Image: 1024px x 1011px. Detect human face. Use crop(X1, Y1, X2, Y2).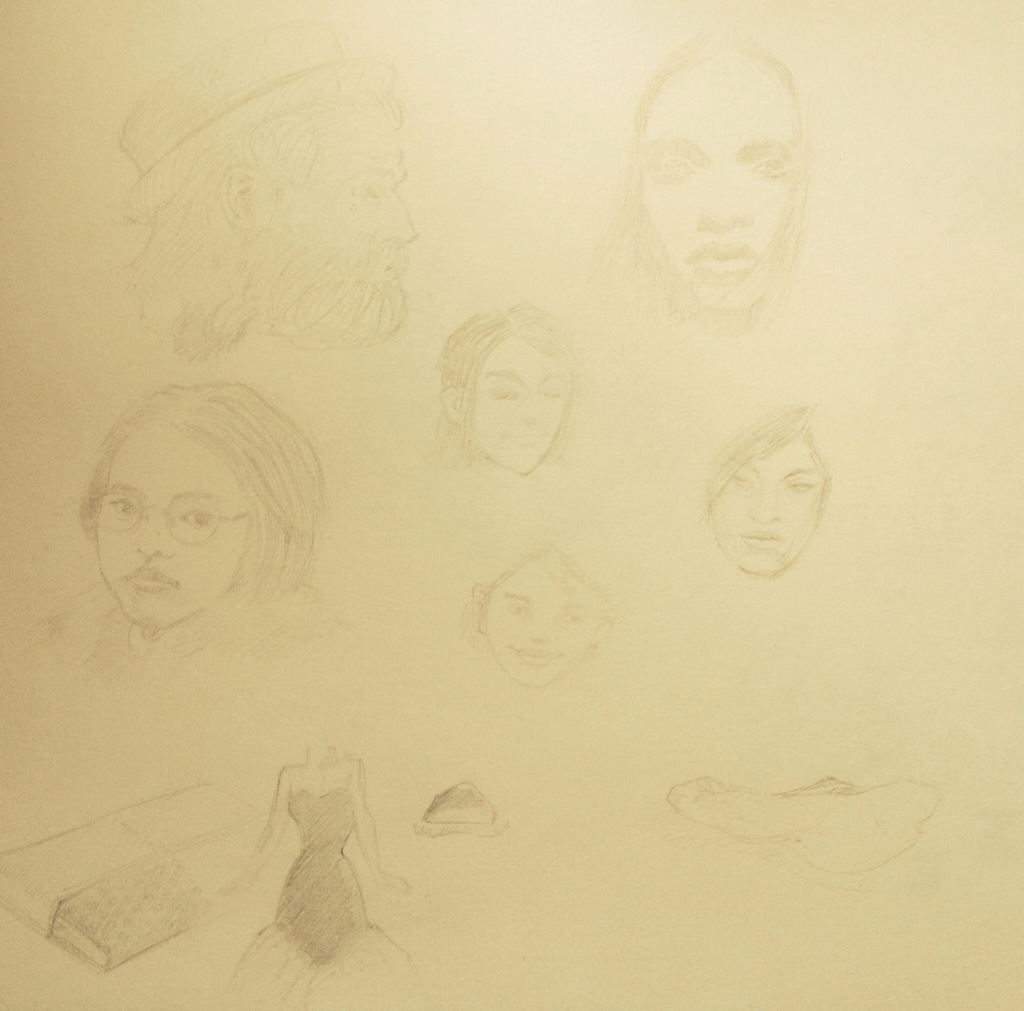
crop(716, 443, 829, 574).
